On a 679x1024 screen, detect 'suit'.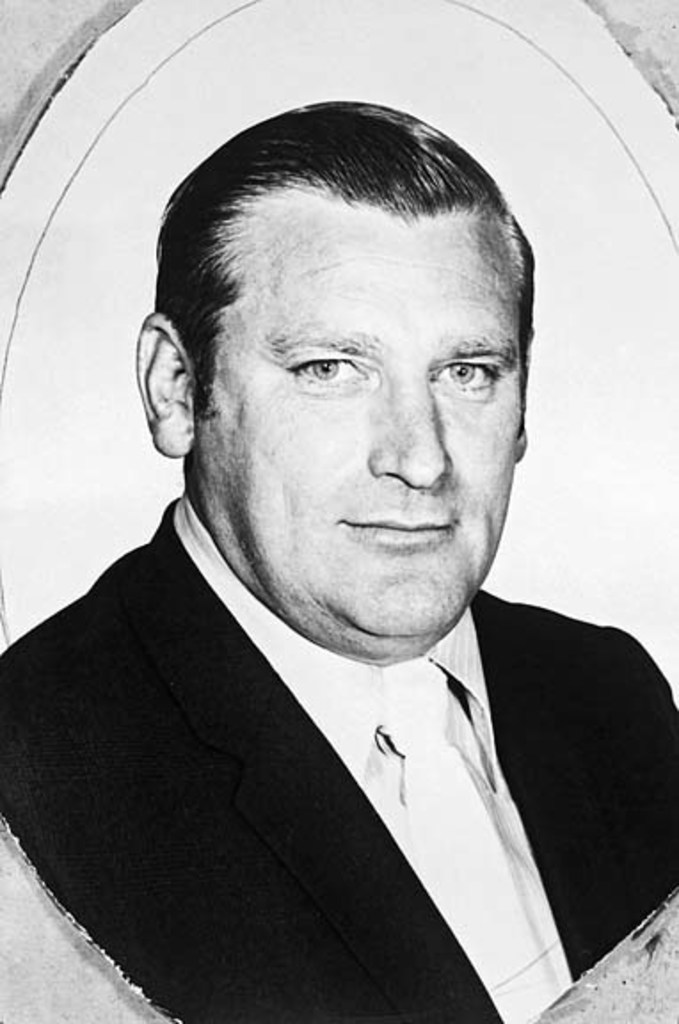
l=100, t=592, r=624, b=1008.
